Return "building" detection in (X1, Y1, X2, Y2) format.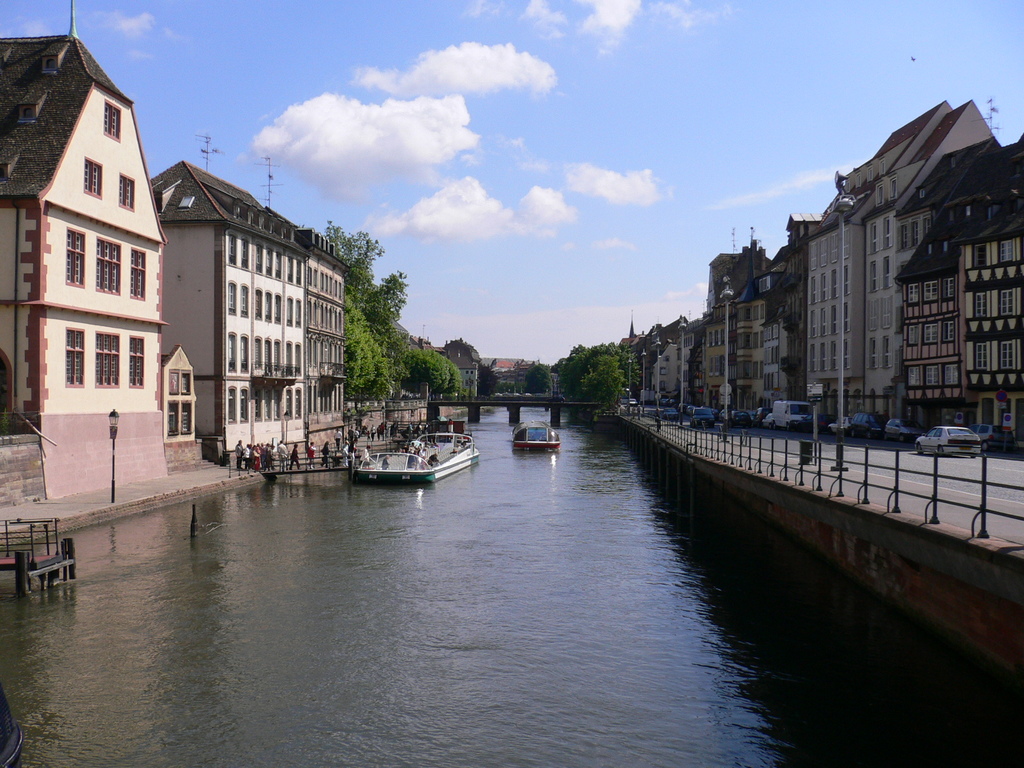
(140, 152, 360, 470).
